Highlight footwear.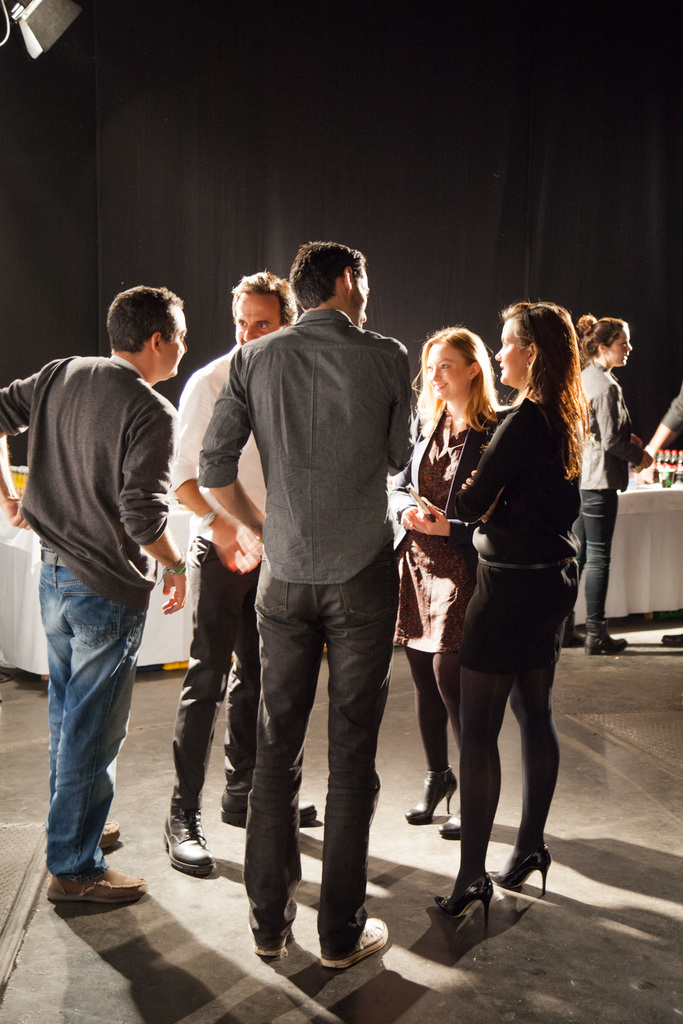
Highlighted region: (438,802,468,833).
